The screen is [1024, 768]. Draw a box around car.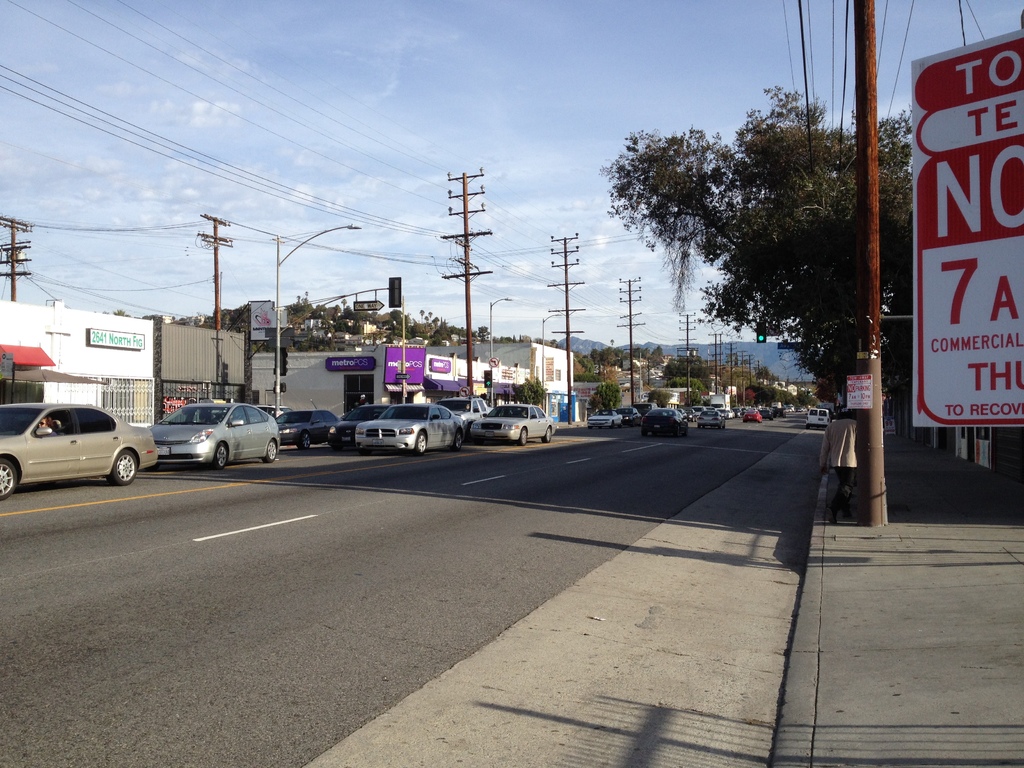
detection(810, 406, 826, 426).
